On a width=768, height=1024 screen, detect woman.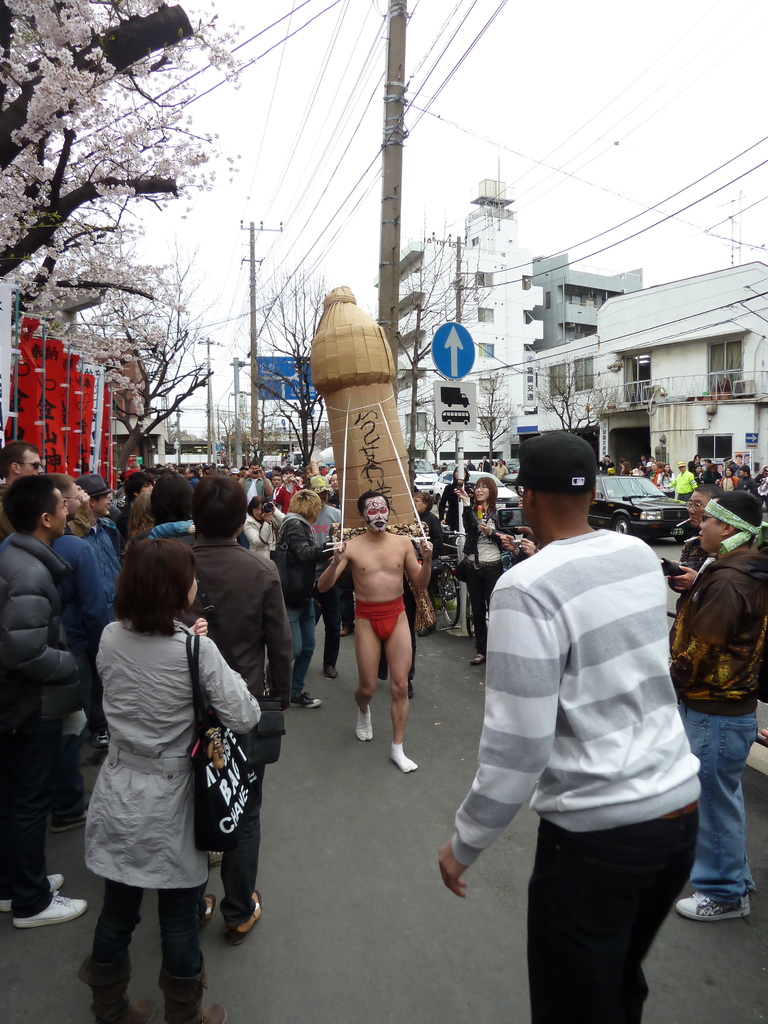
x1=120 y1=488 x2=159 y2=564.
